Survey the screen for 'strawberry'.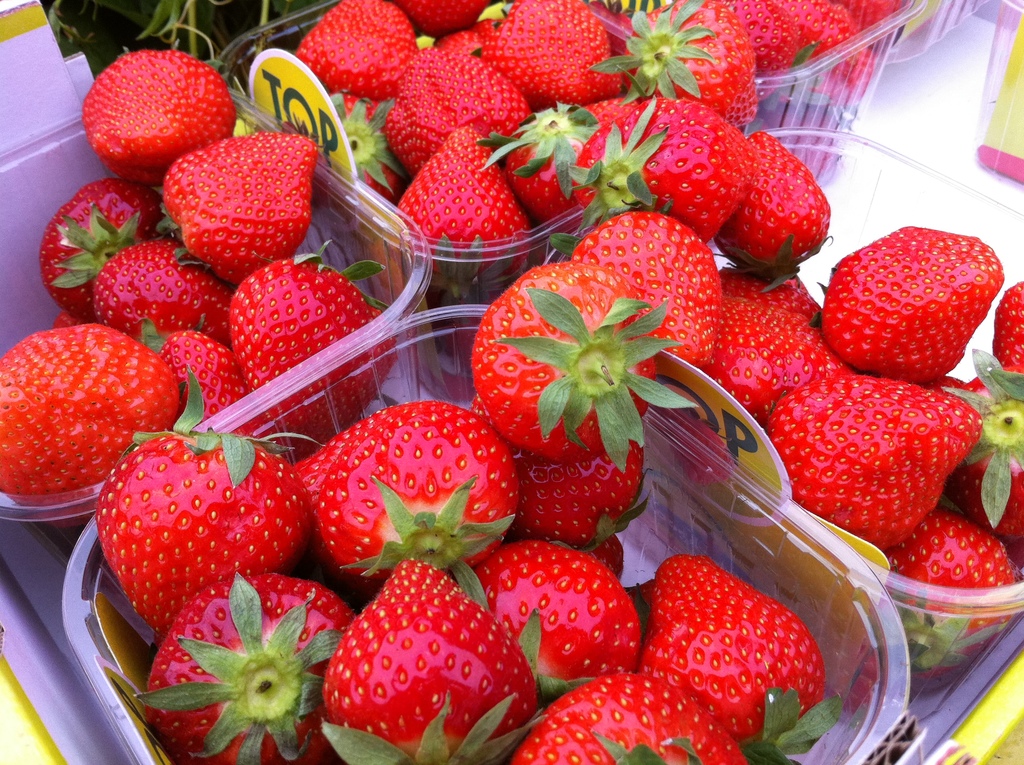
Survey found: bbox=[991, 276, 1023, 391].
